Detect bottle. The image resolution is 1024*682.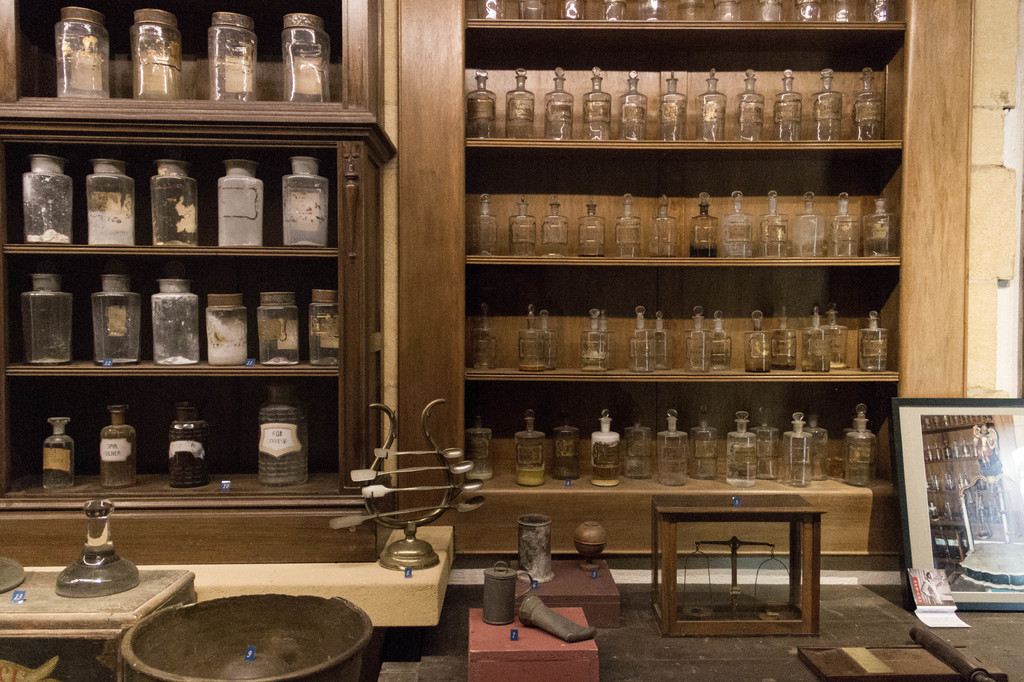
box(593, 409, 620, 486).
